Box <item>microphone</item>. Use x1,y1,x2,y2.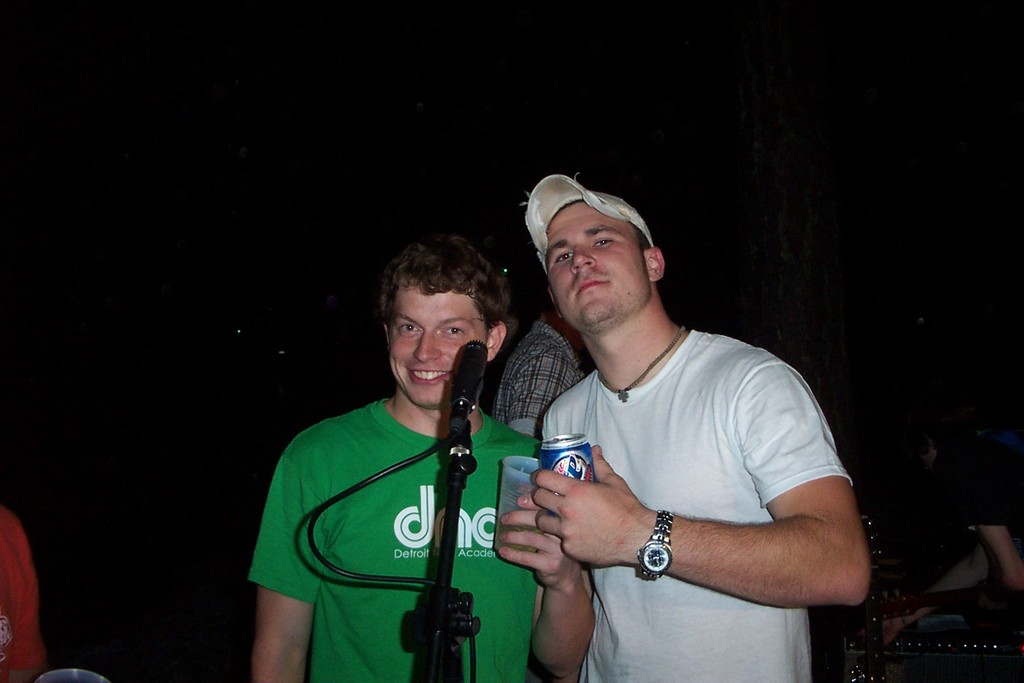
442,338,492,432.
